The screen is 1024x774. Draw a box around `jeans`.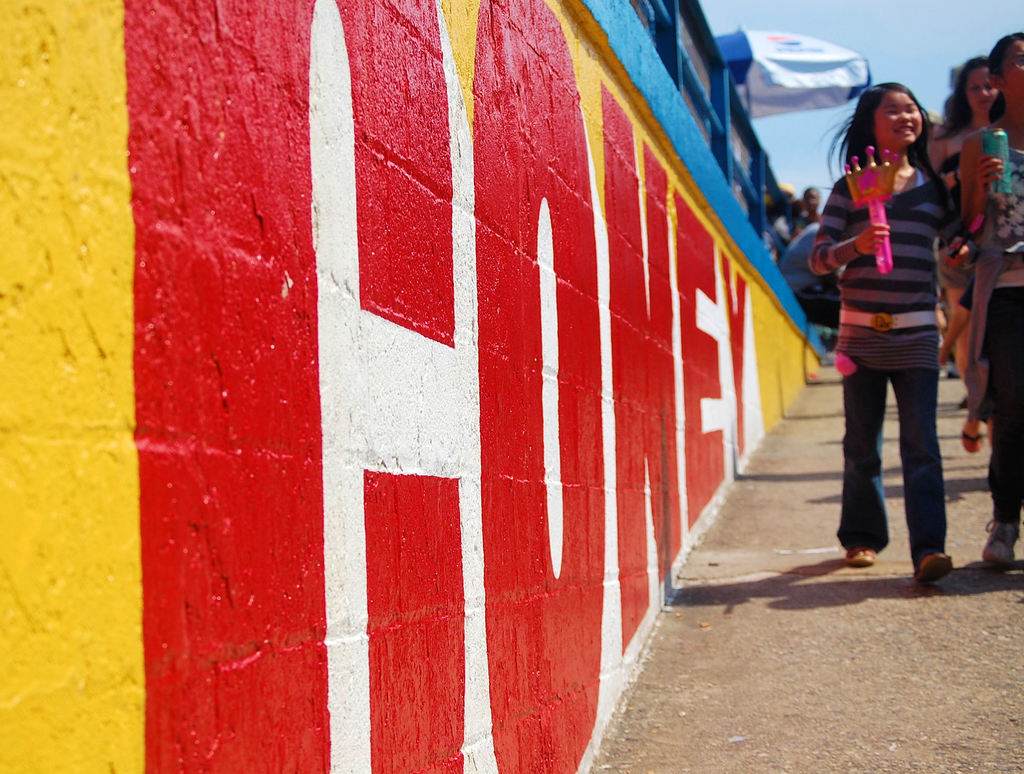
BBox(844, 373, 940, 579).
